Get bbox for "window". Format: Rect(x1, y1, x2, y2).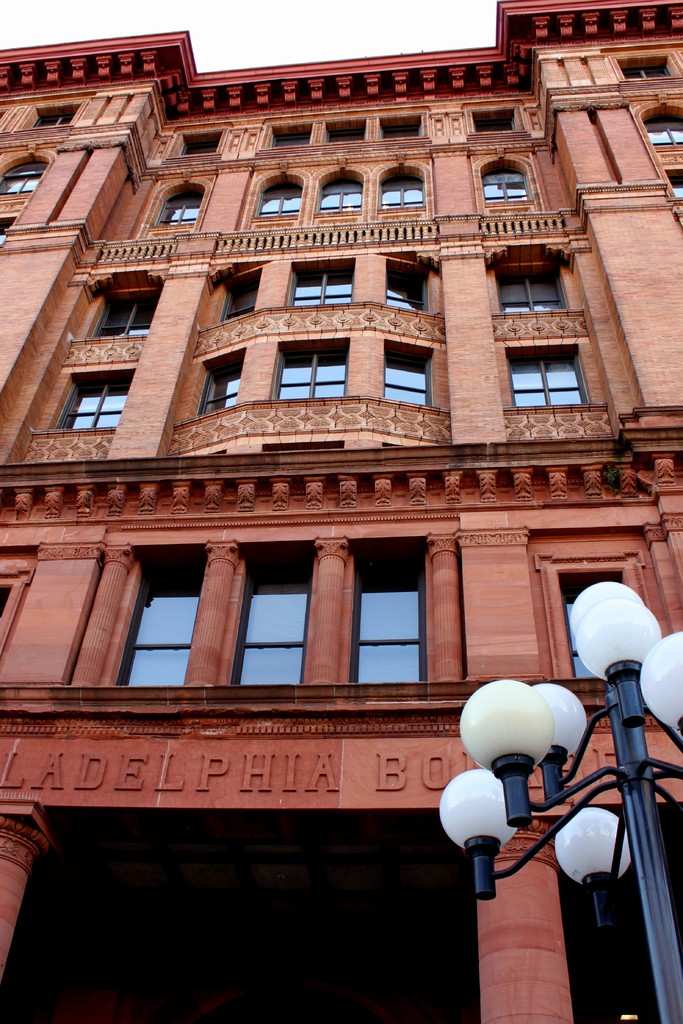
Rect(89, 294, 158, 332).
